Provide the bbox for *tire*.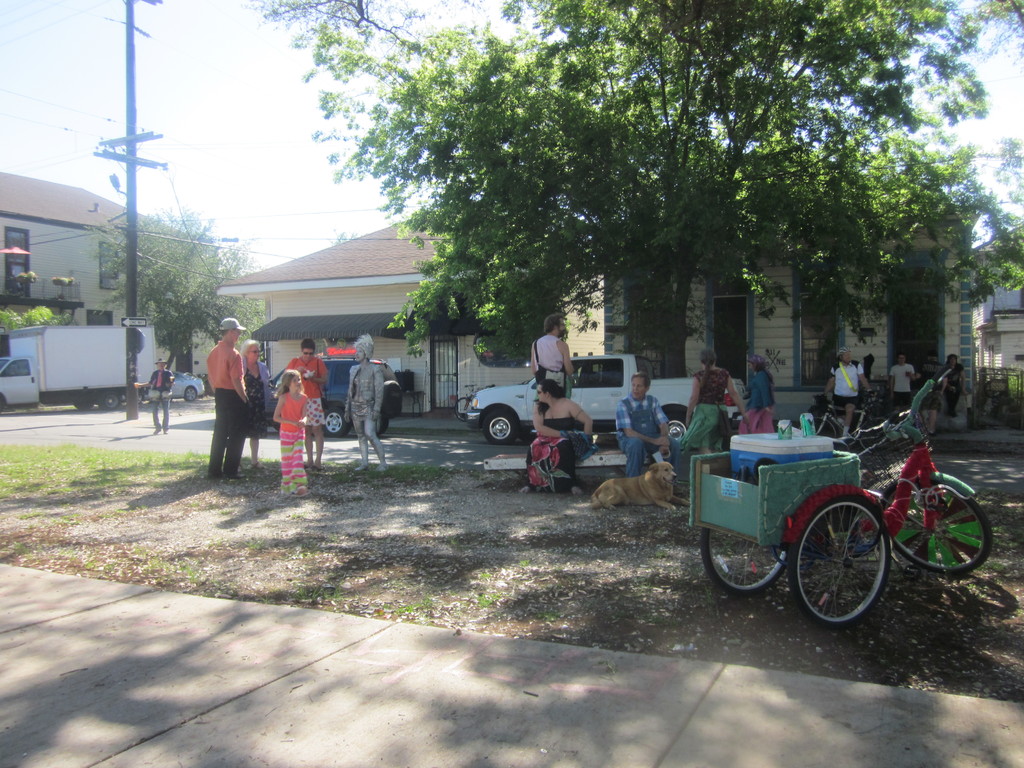
(x1=797, y1=417, x2=837, y2=438).
